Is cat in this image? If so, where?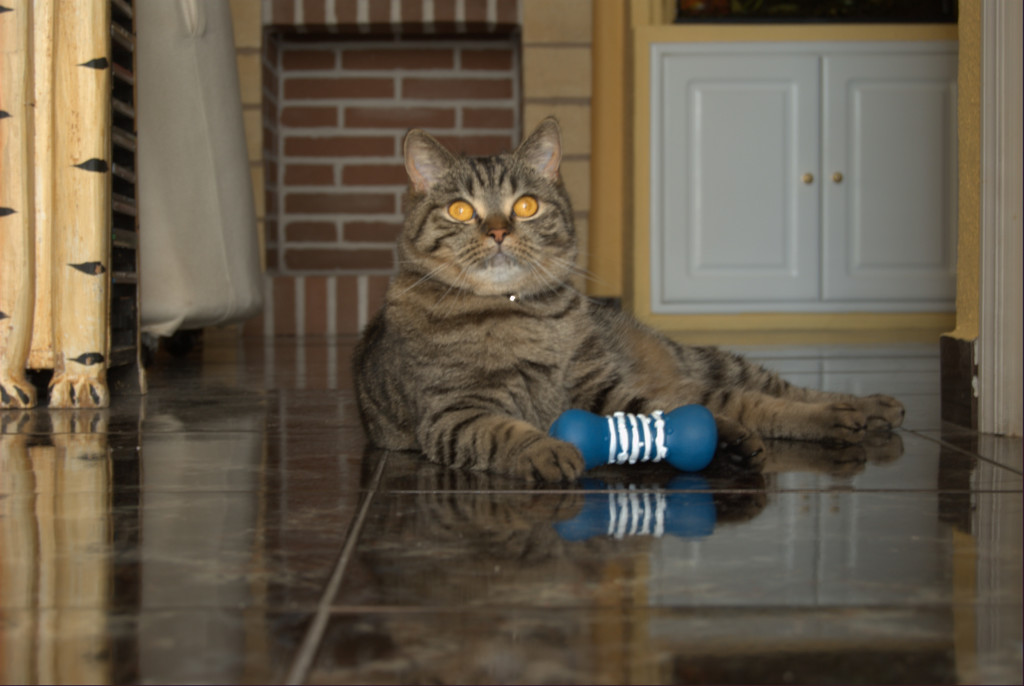
Yes, at box(351, 129, 905, 484).
